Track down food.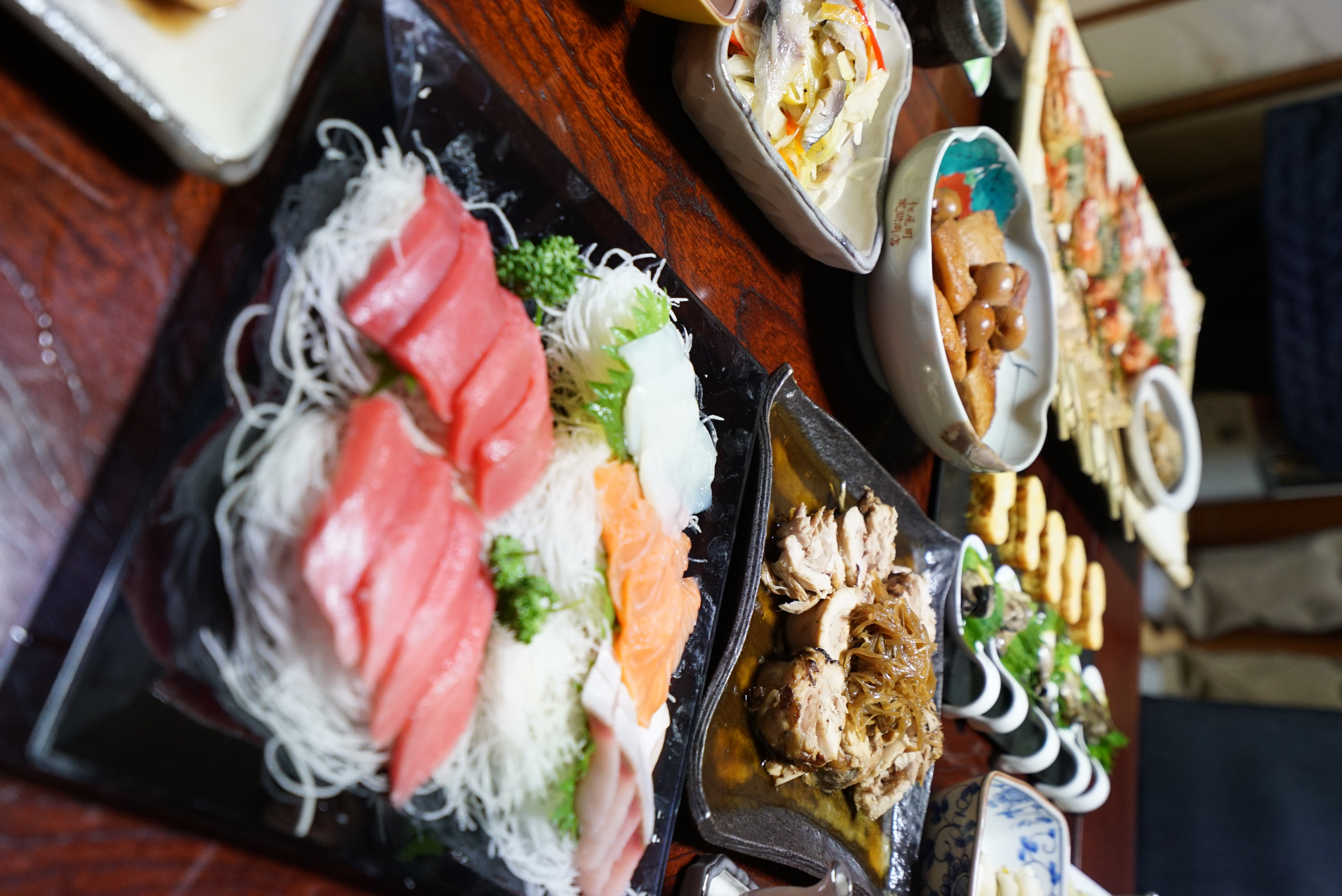
Tracked to <bbox>333, 169, 344, 200</bbox>.
